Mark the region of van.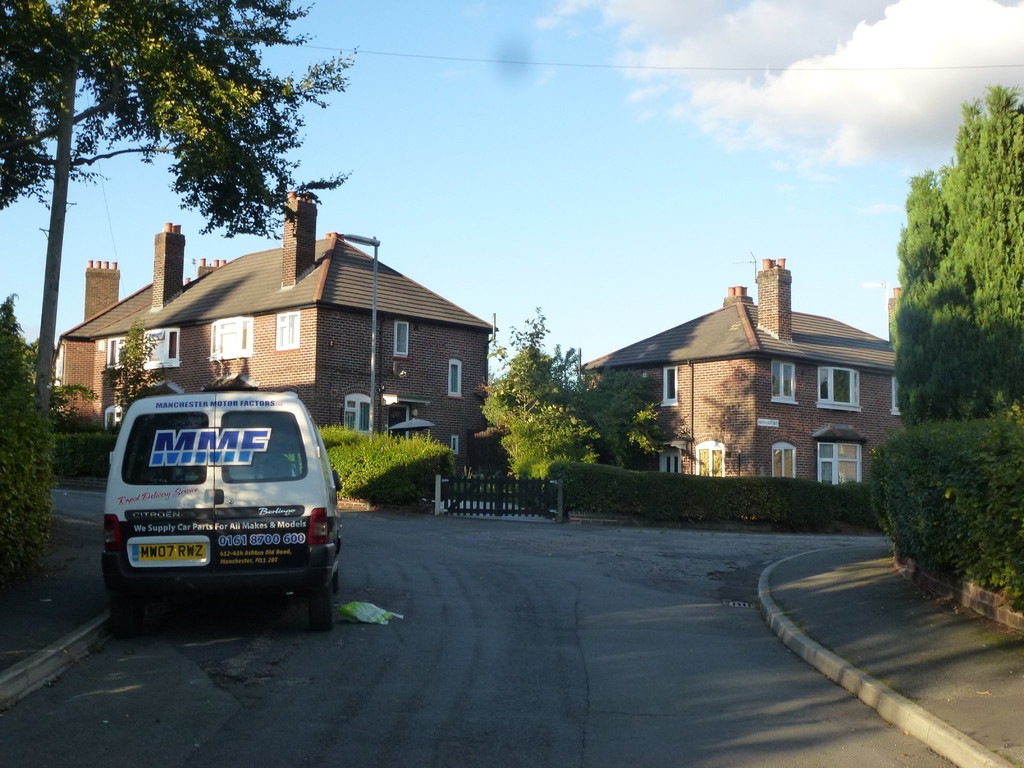
Region: <region>108, 385, 342, 639</region>.
